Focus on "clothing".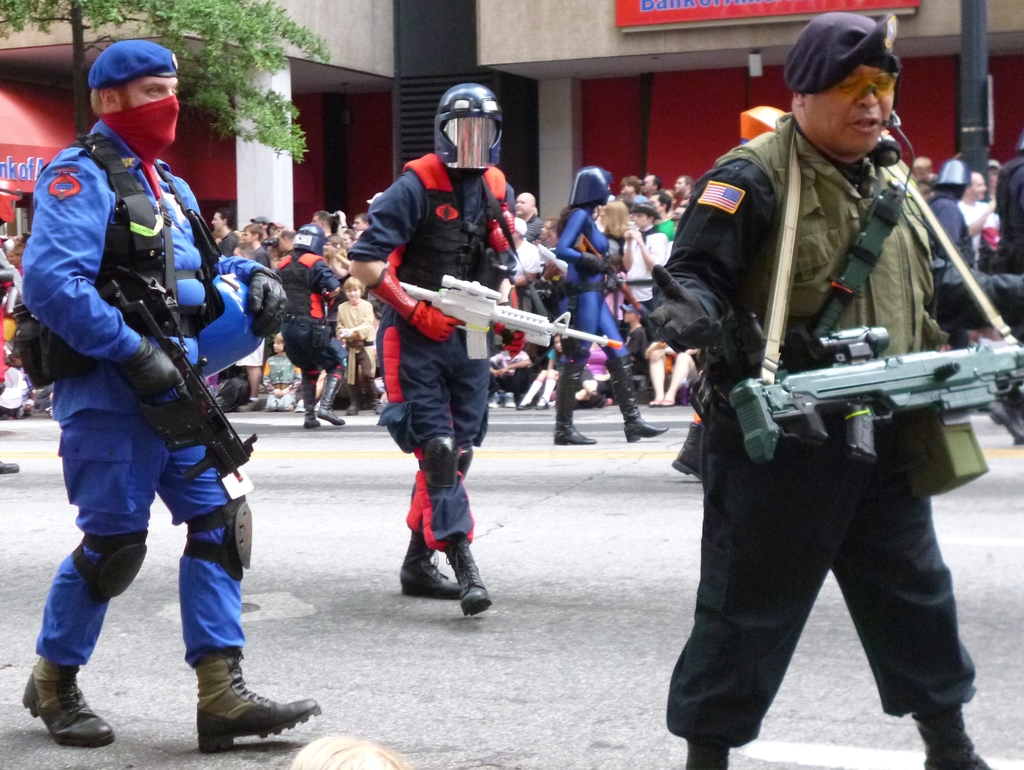
Focused at (x1=42, y1=72, x2=267, y2=671).
